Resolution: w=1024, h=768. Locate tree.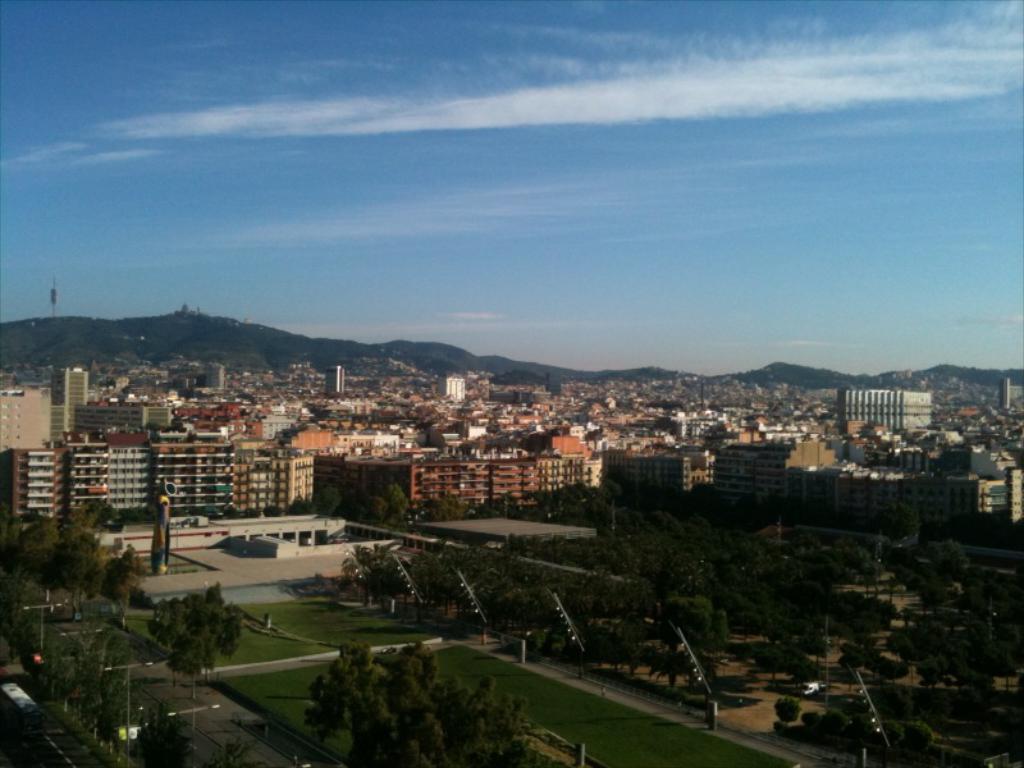
(110, 544, 146, 613).
